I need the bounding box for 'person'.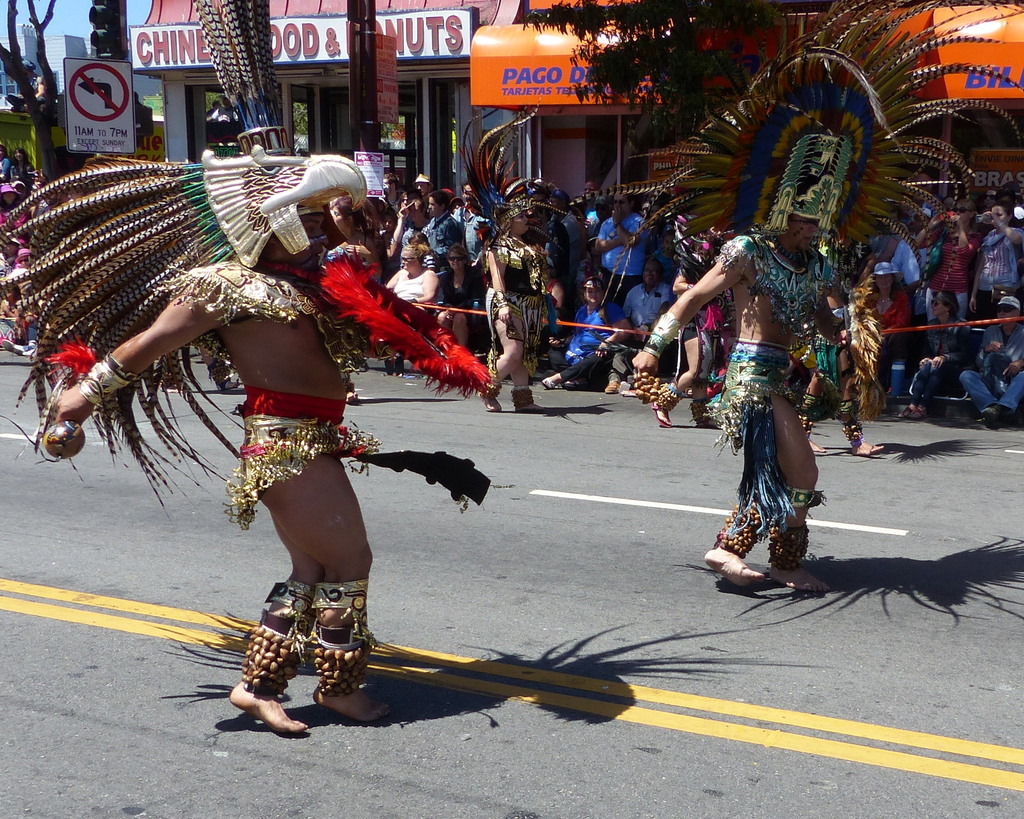
Here it is: select_region(477, 203, 549, 413).
